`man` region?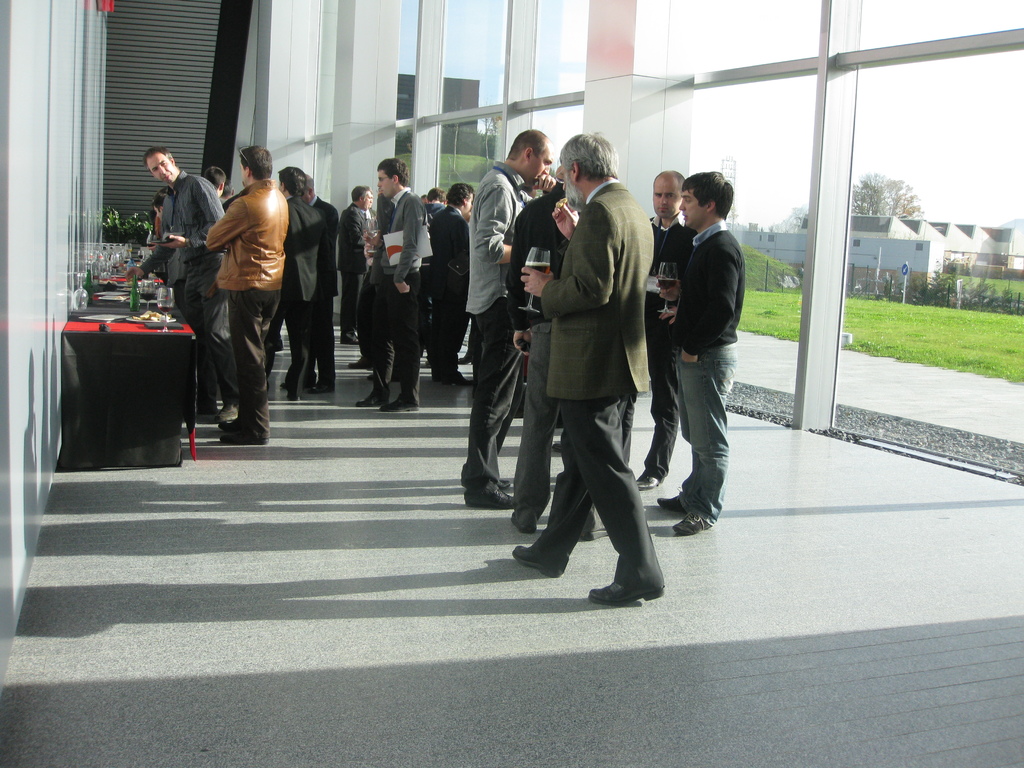
<box>202,166,229,191</box>
